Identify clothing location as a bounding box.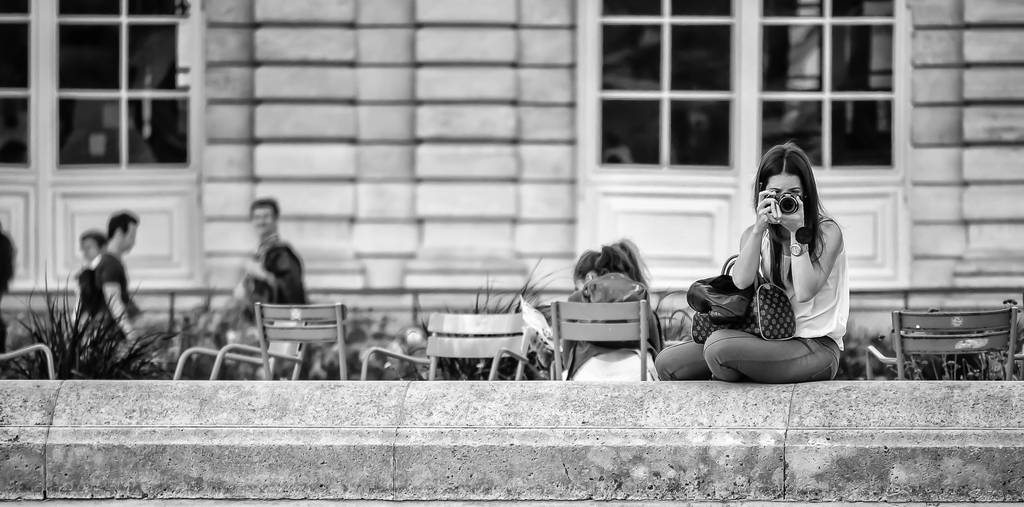
[x1=94, y1=249, x2=150, y2=348].
